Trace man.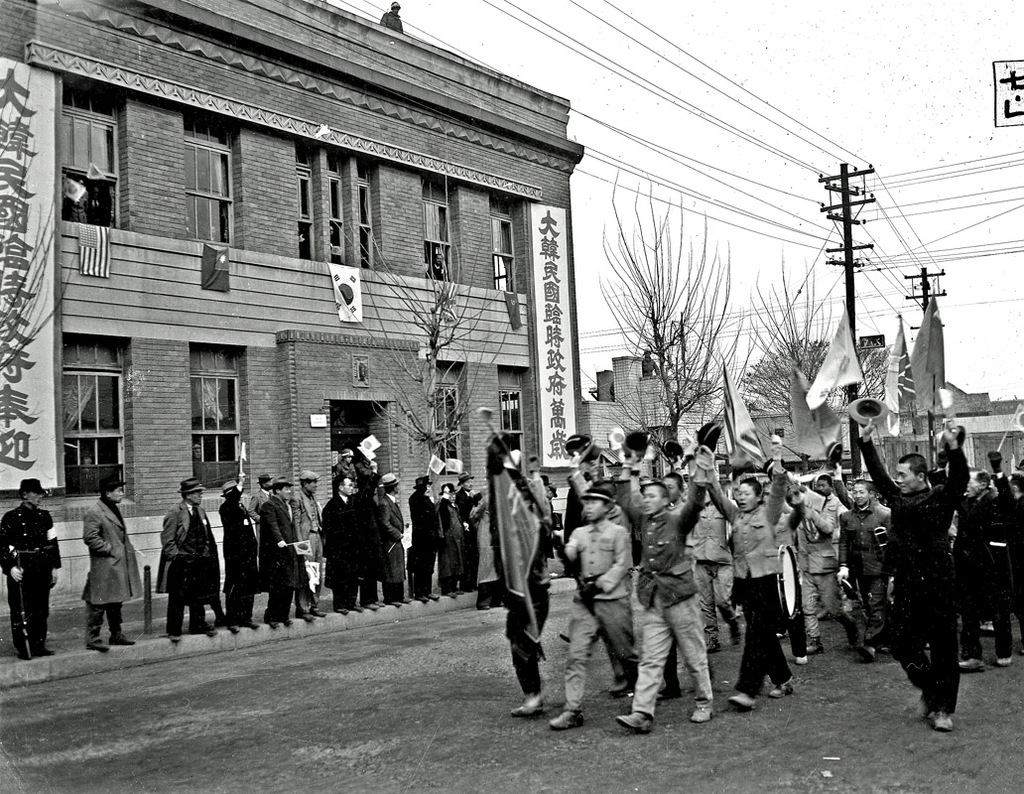
Traced to crop(84, 477, 136, 653).
